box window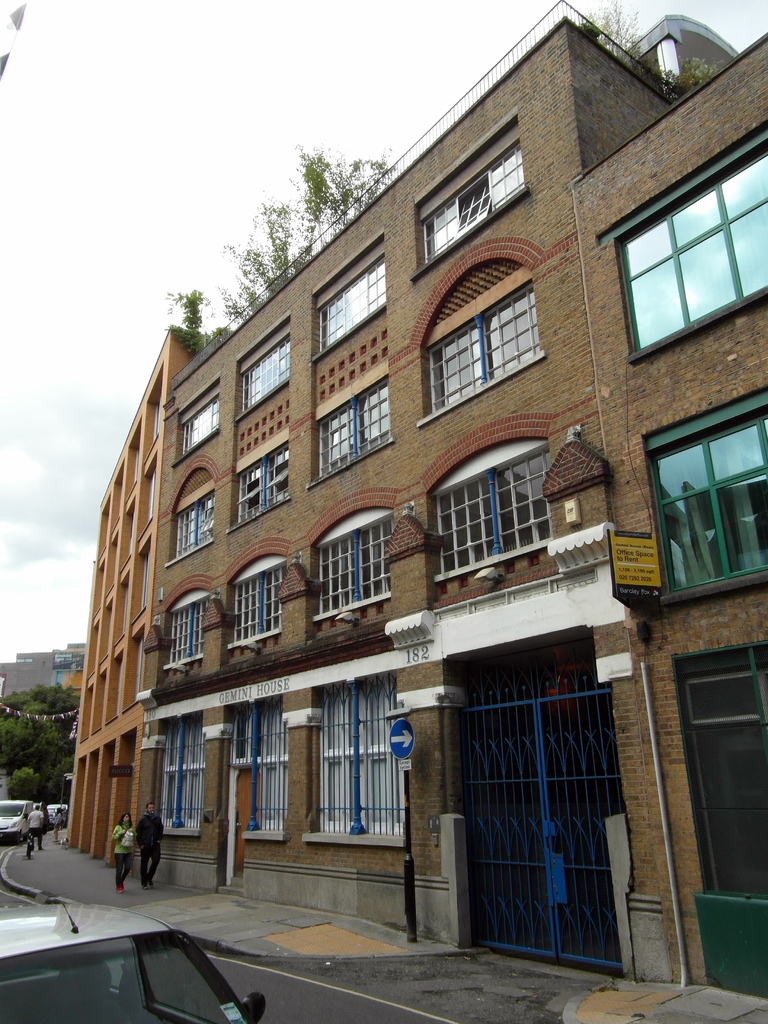
173/396/216/447
